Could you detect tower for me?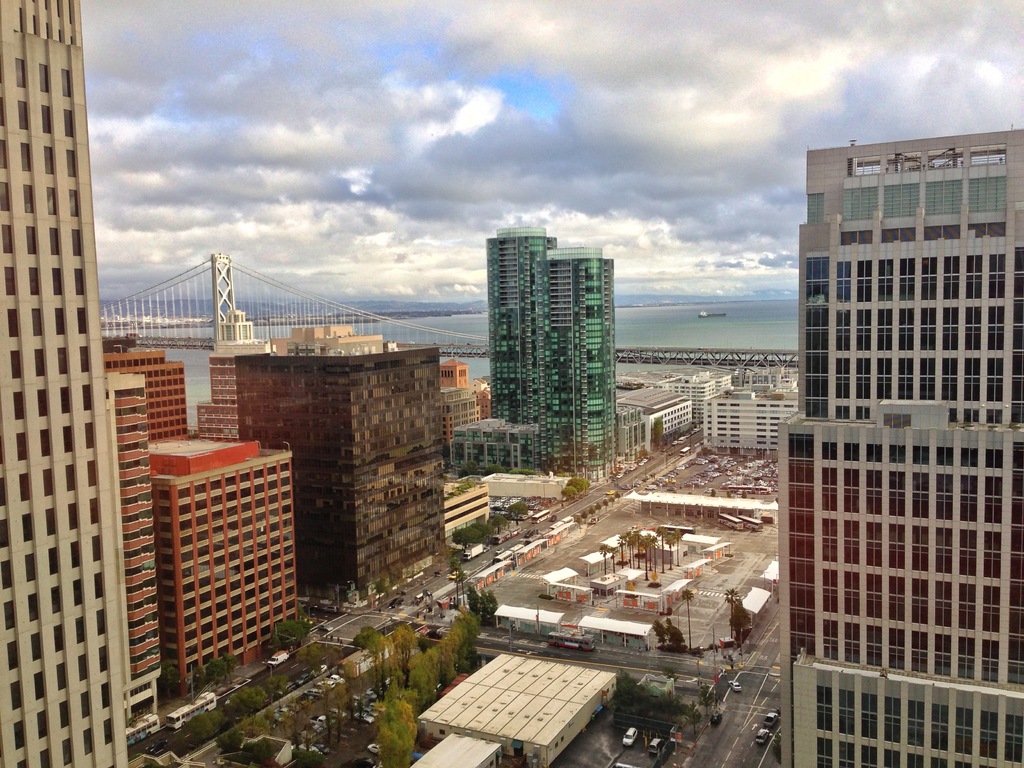
Detection result: l=240, t=324, r=453, b=605.
